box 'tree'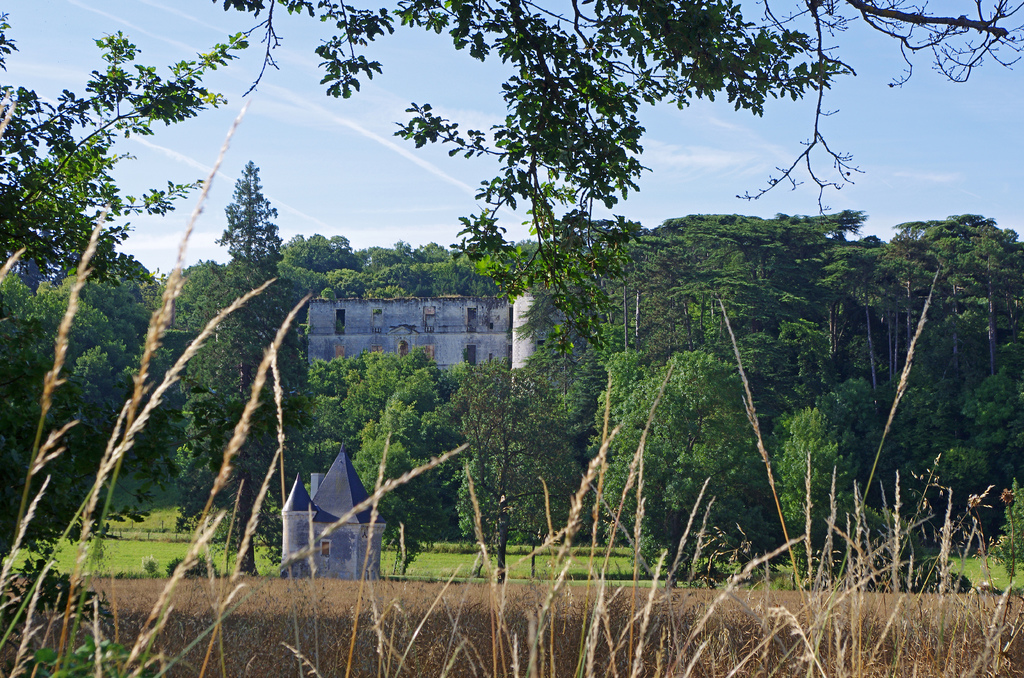
[x1=689, y1=207, x2=873, y2=372]
